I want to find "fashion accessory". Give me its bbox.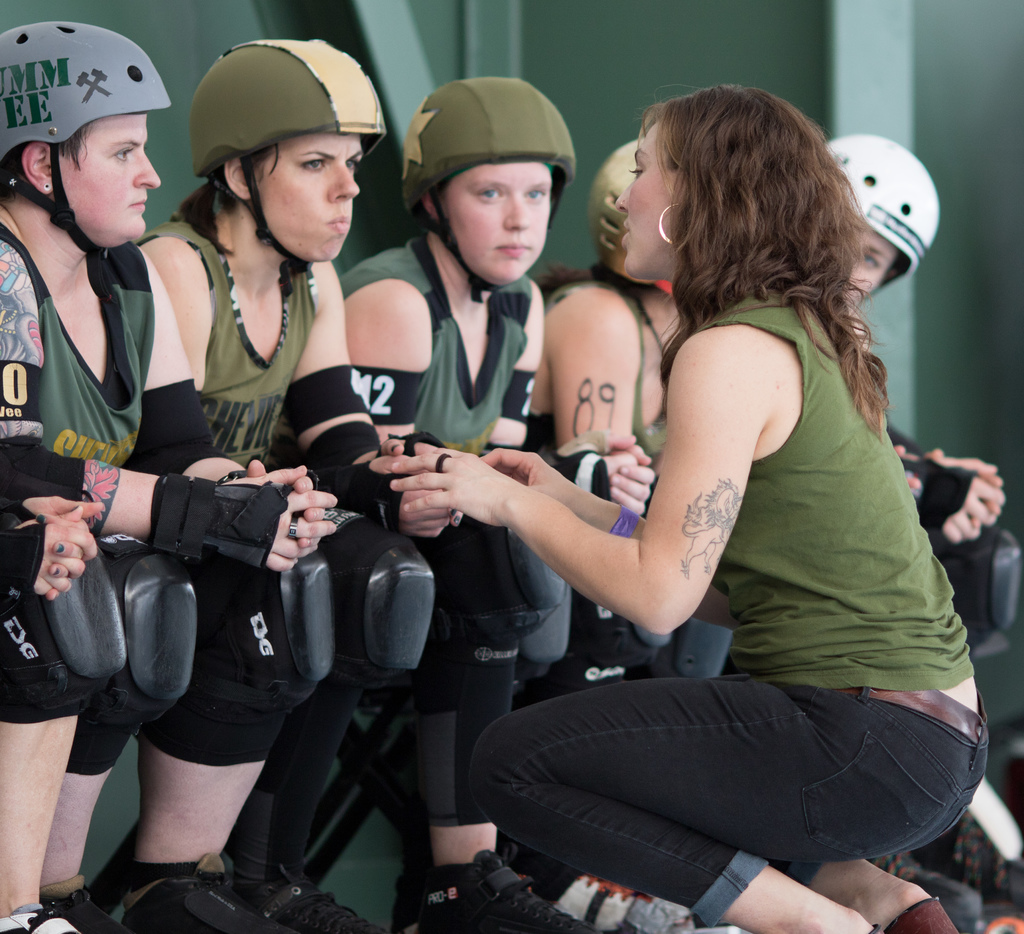
crop(435, 450, 450, 472).
